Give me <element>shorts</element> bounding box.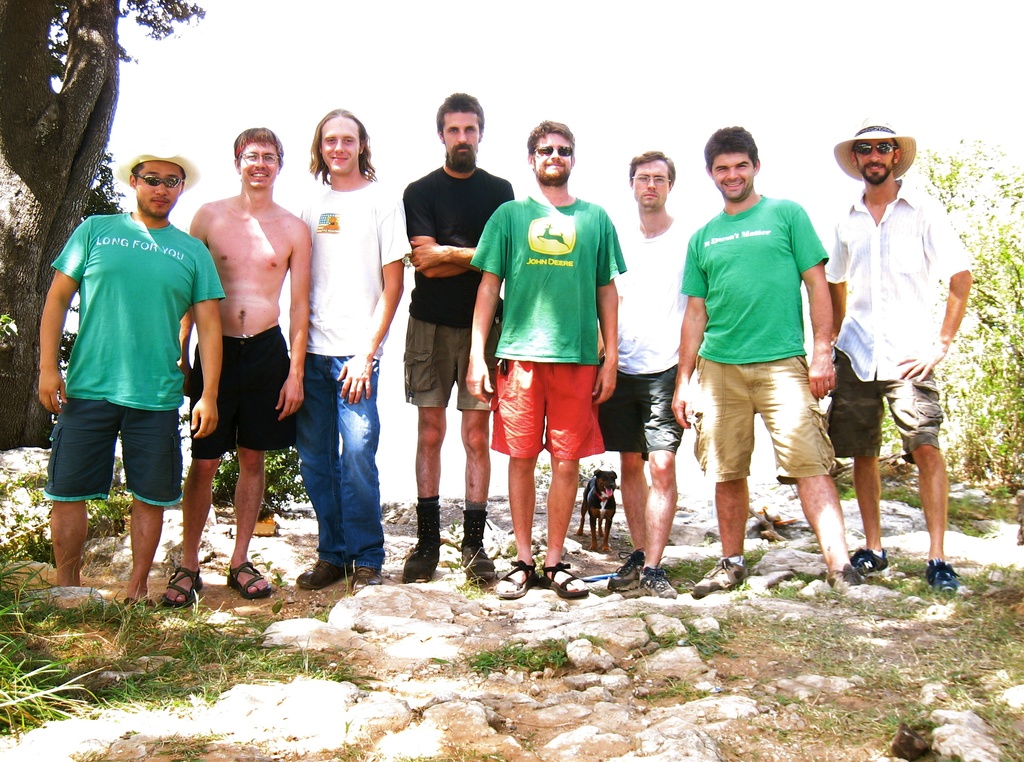
box(492, 358, 605, 457).
